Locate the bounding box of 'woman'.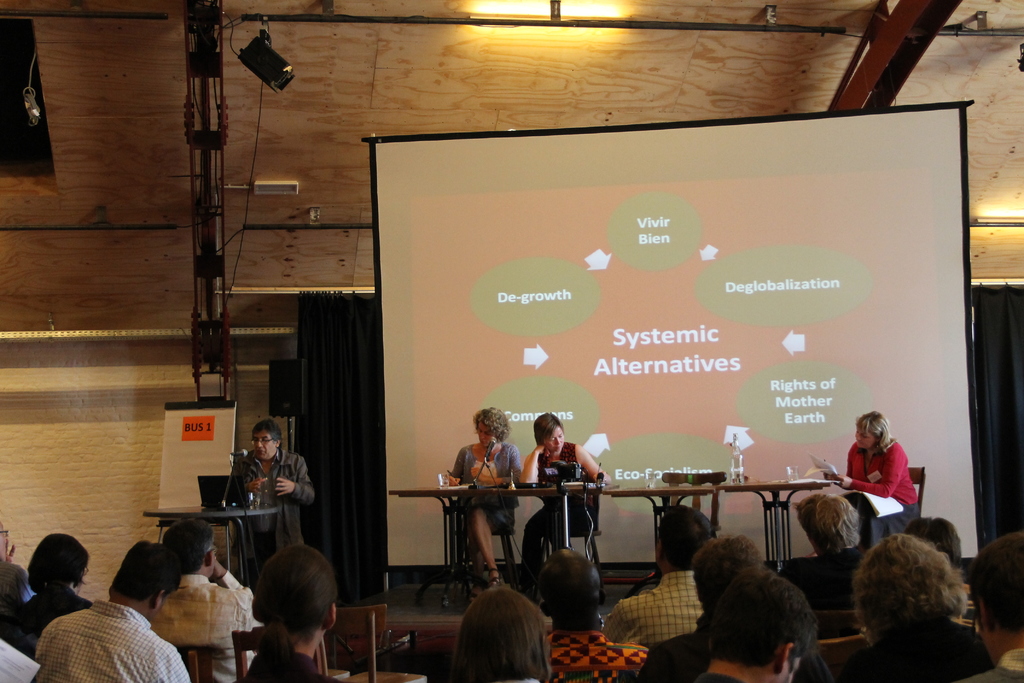
Bounding box: <box>518,409,609,563</box>.
